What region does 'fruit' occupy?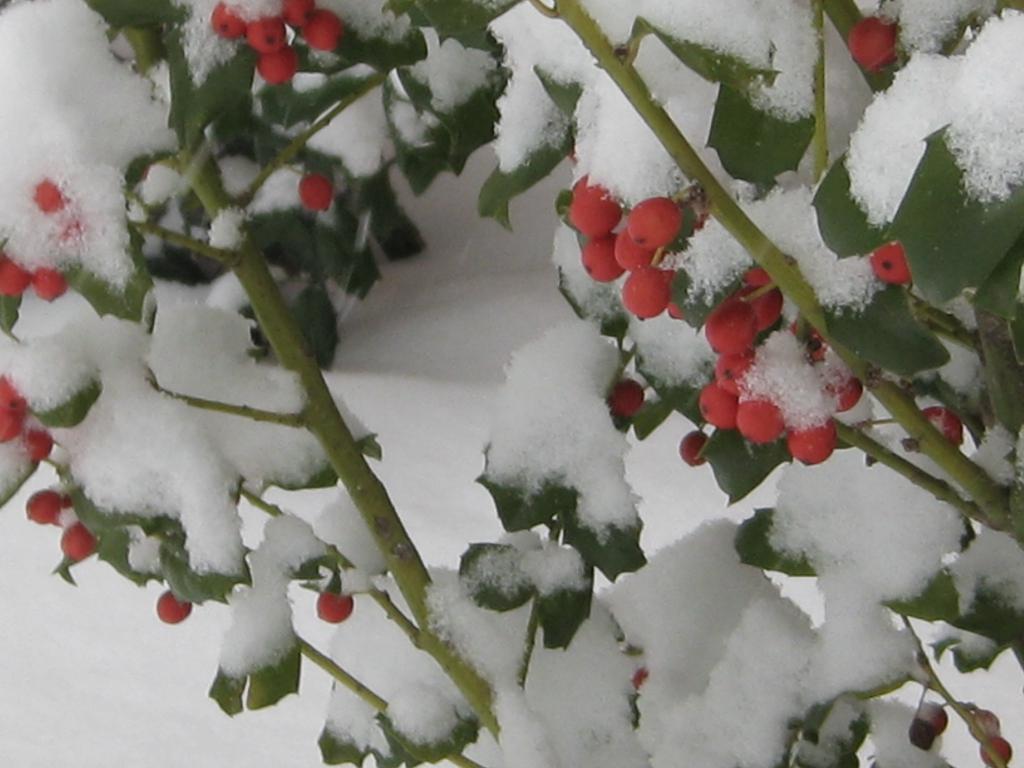
0:373:30:445.
